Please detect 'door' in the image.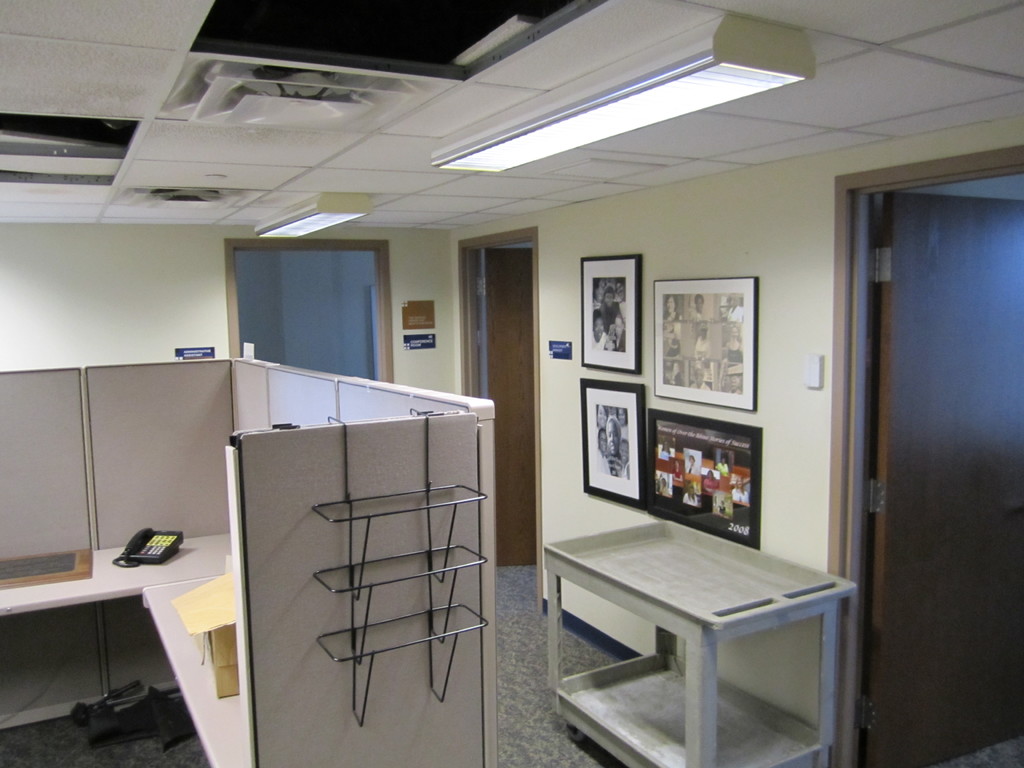
(827, 121, 1018, 740).
